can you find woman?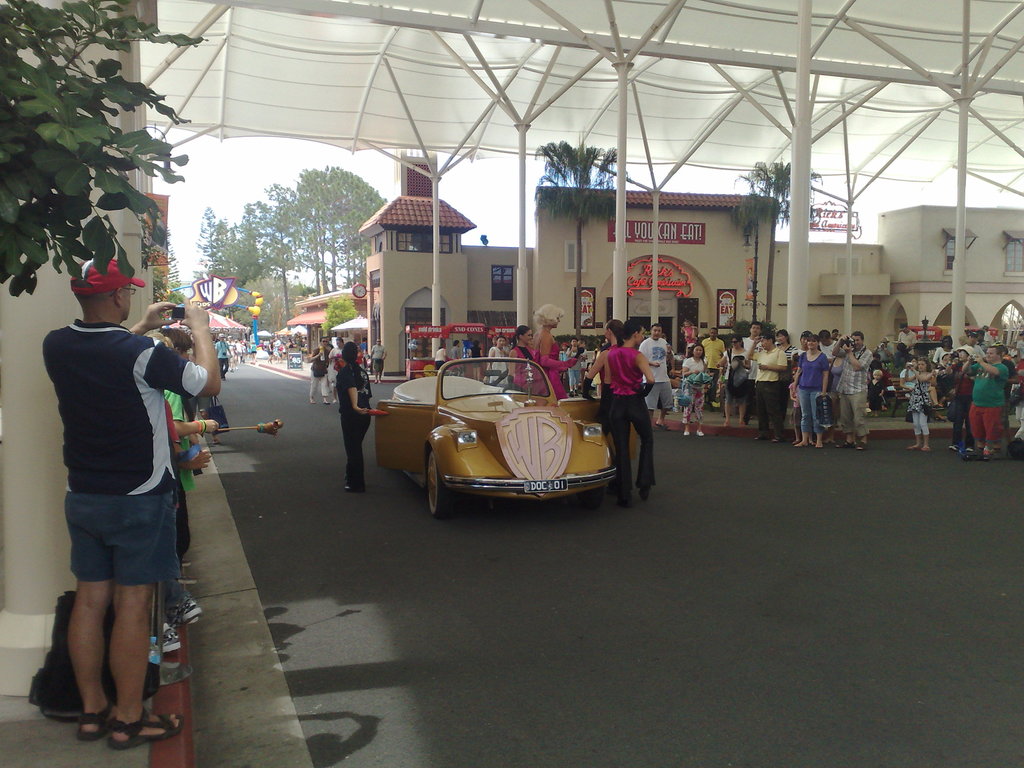
Yes, bounding box: x1=508 y1=327 x2=547 y2=398.
